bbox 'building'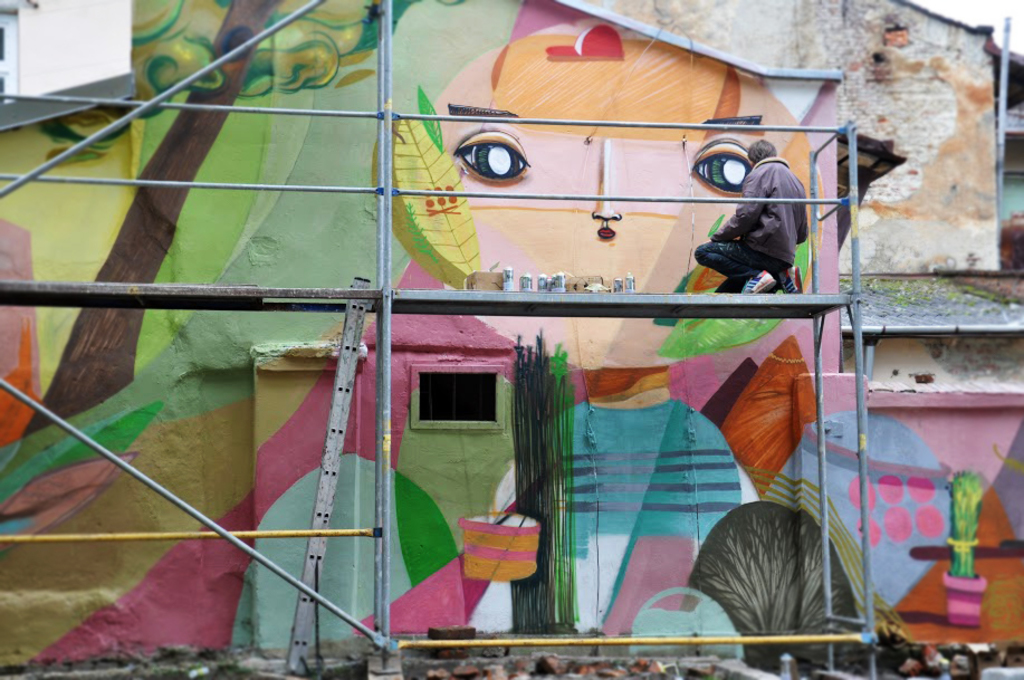
x1=0 y1=0 x2=1023 y2=679
